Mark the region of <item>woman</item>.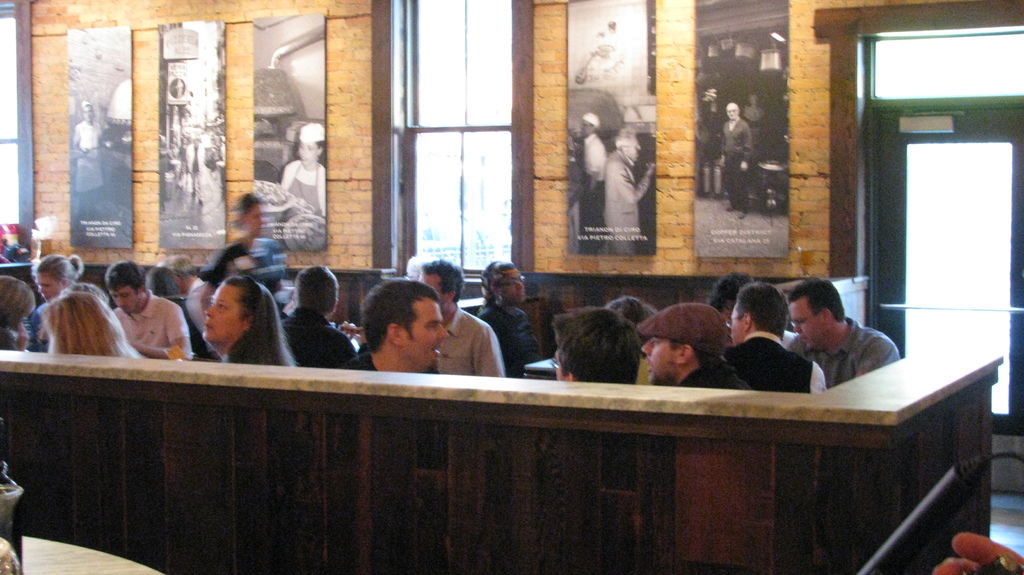
Region: [left=169, top=254, right=284, bottom=369].
